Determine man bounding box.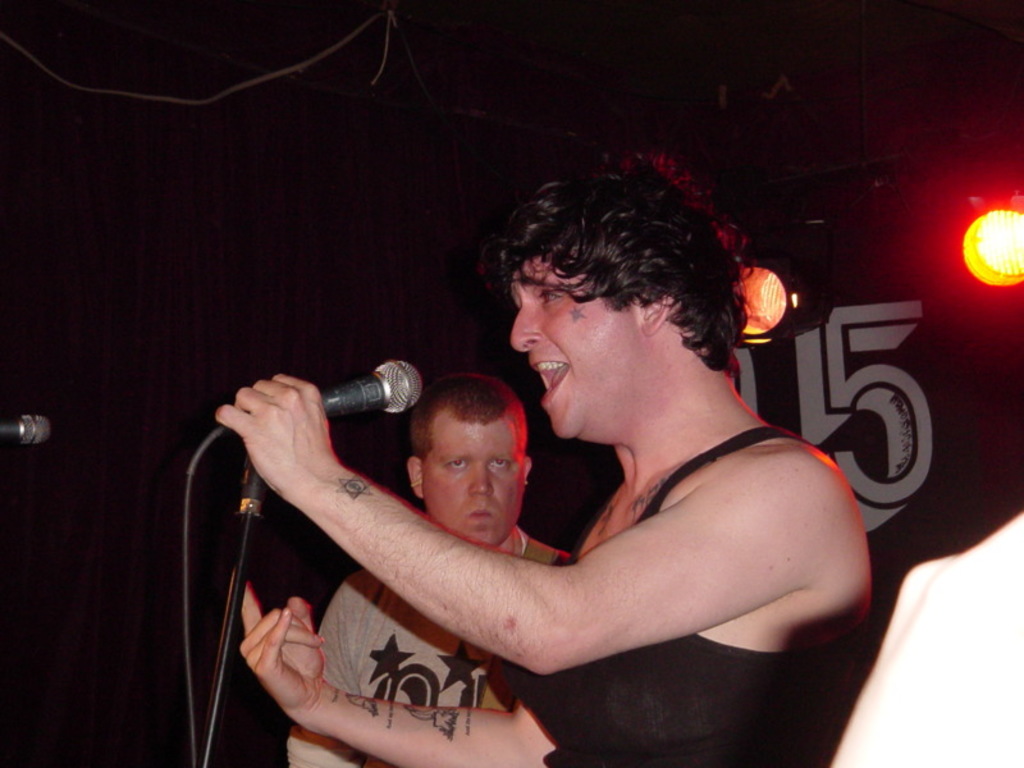
Determined: box(285, 370, 576, 767).
